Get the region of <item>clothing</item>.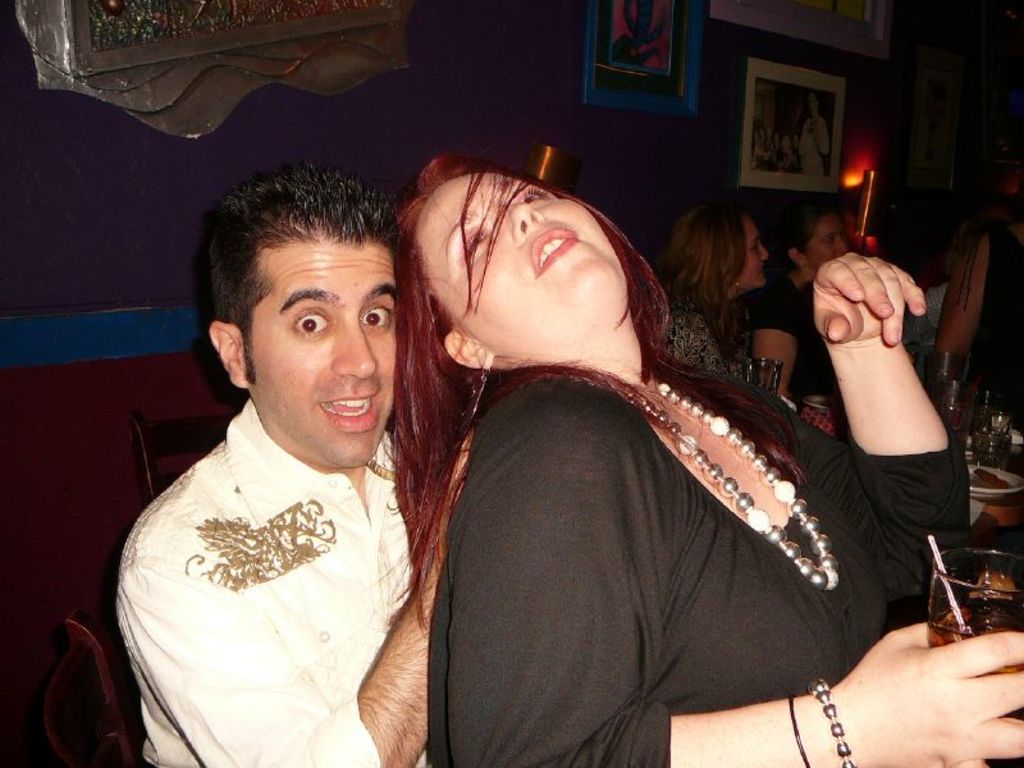
[left=389, top=270, right=882, bottom=758].
